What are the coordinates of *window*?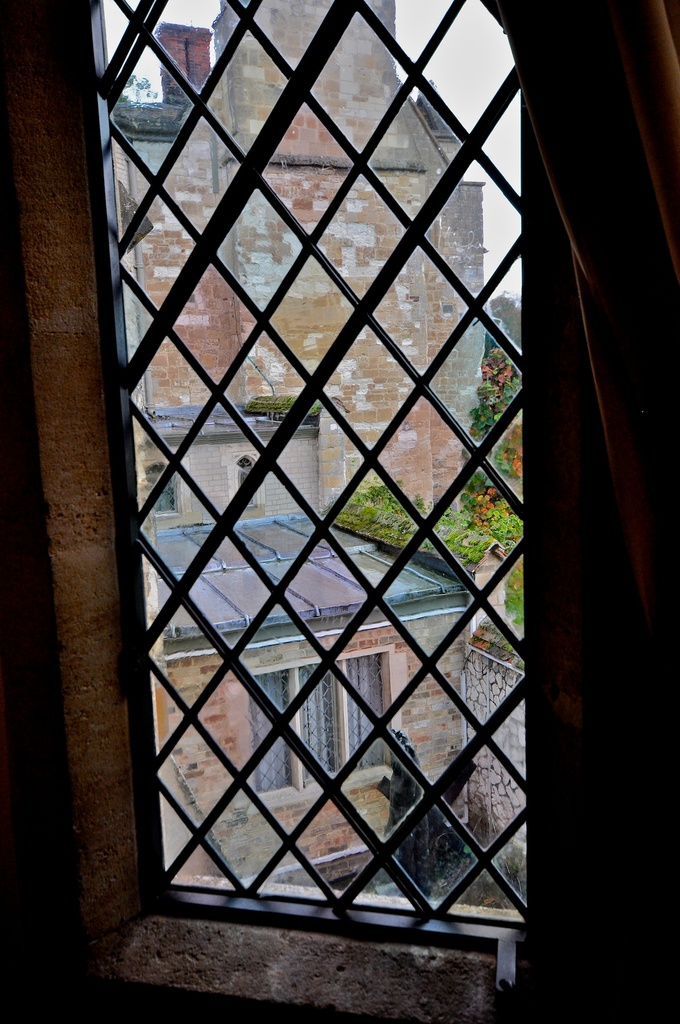
[243, 647, 402, 817].
